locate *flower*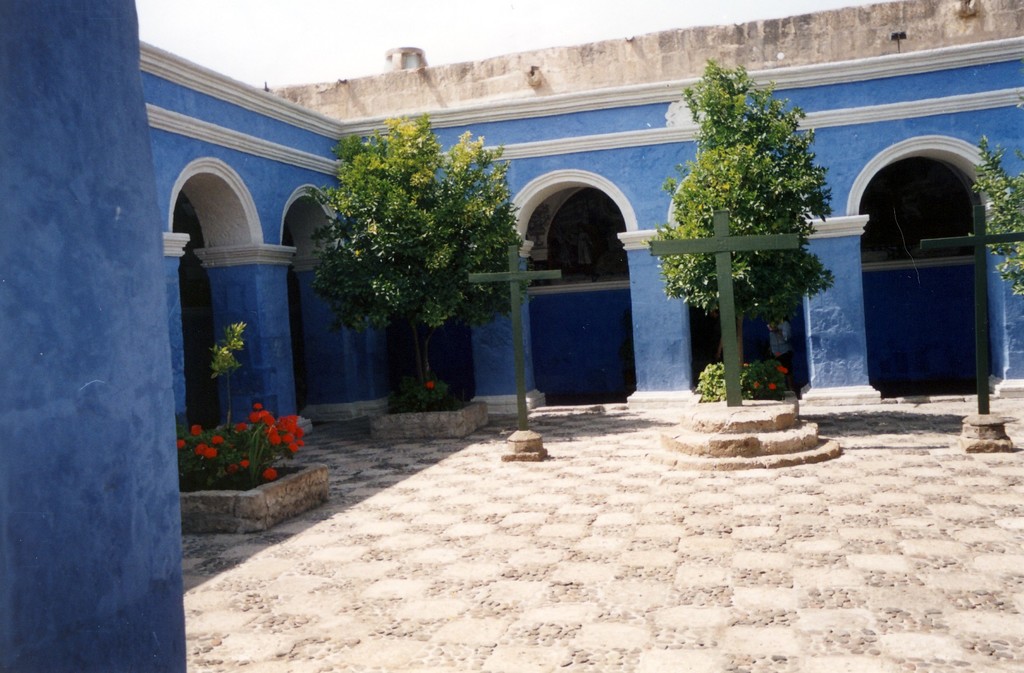
769 383 776 394
